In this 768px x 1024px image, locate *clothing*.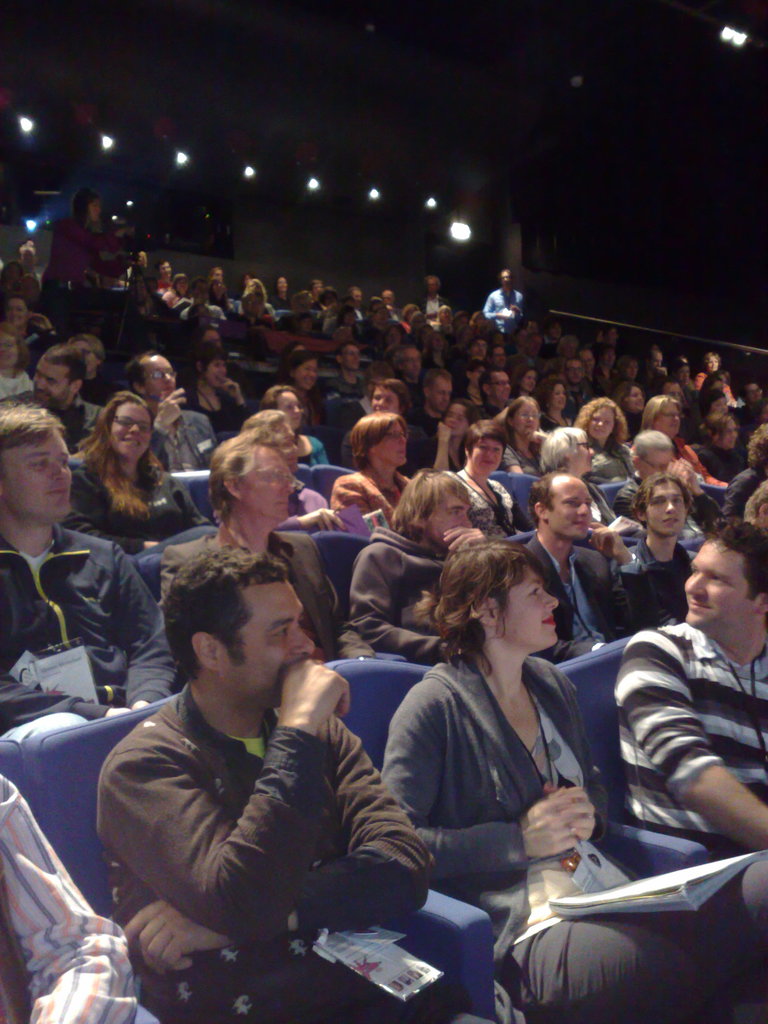
Bounding box: (0,514,173,727).
